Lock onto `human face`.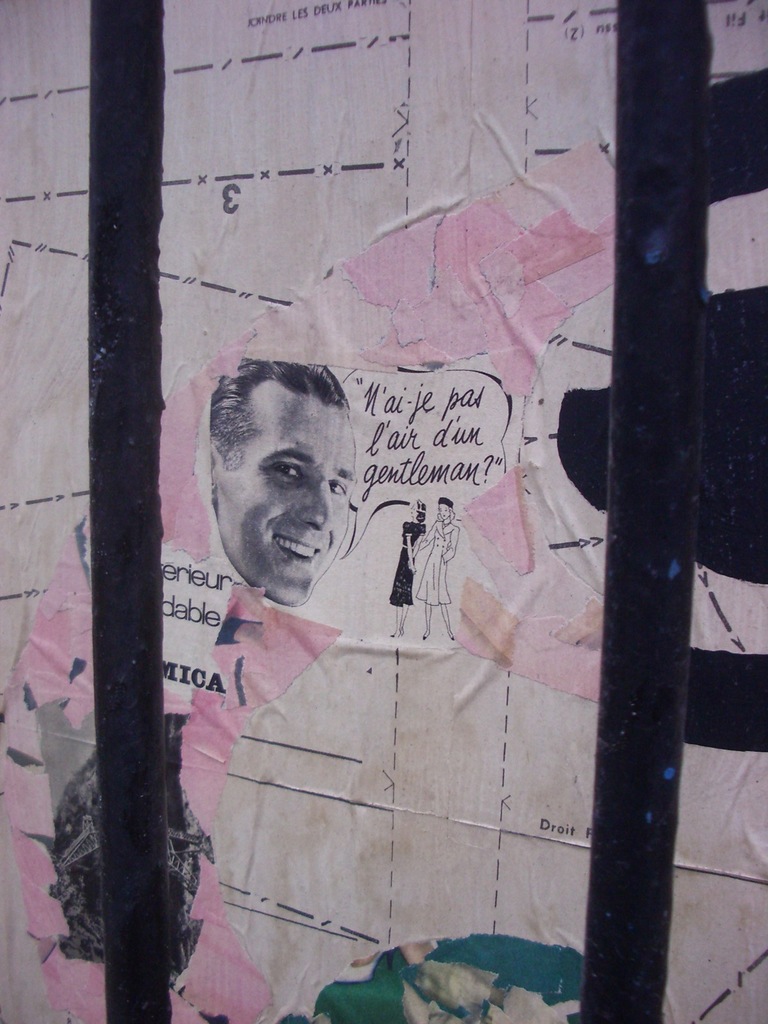
Locked: detection(219, 379, 360, 607).
